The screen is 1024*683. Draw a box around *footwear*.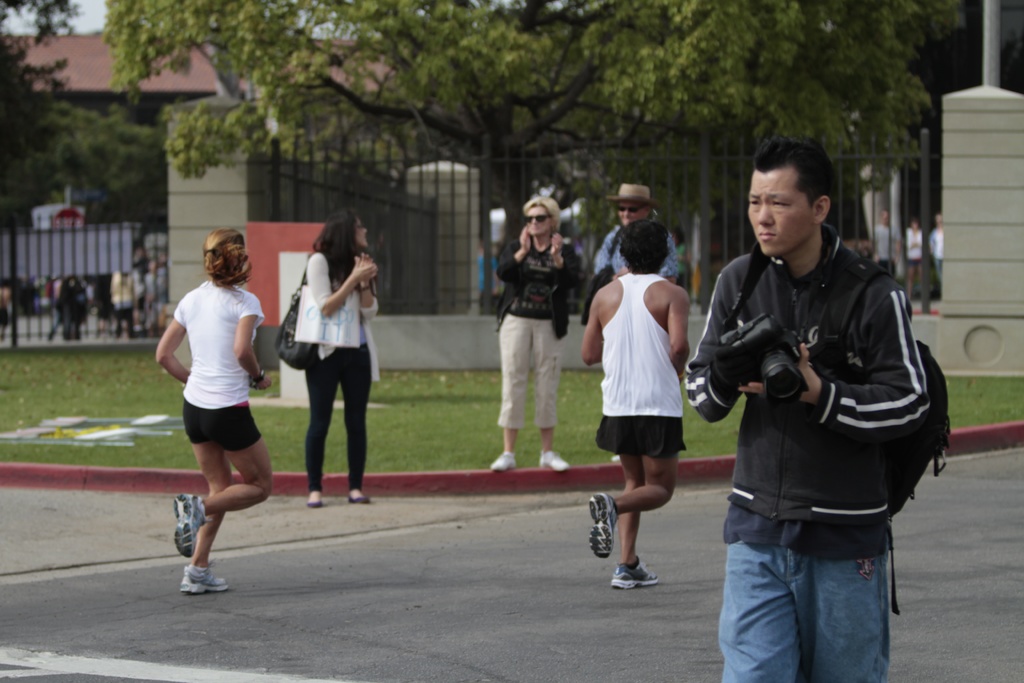
detection(607, 557, 657, 588).
